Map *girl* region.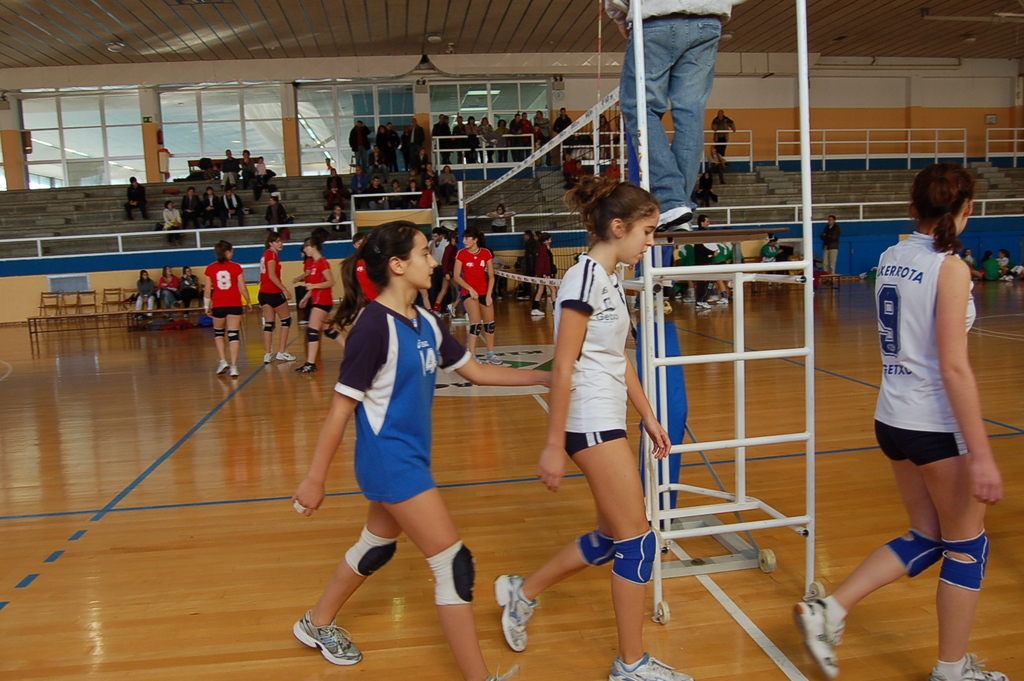
Mapped to [left=795, top=164, right=1011, bottom=680].
